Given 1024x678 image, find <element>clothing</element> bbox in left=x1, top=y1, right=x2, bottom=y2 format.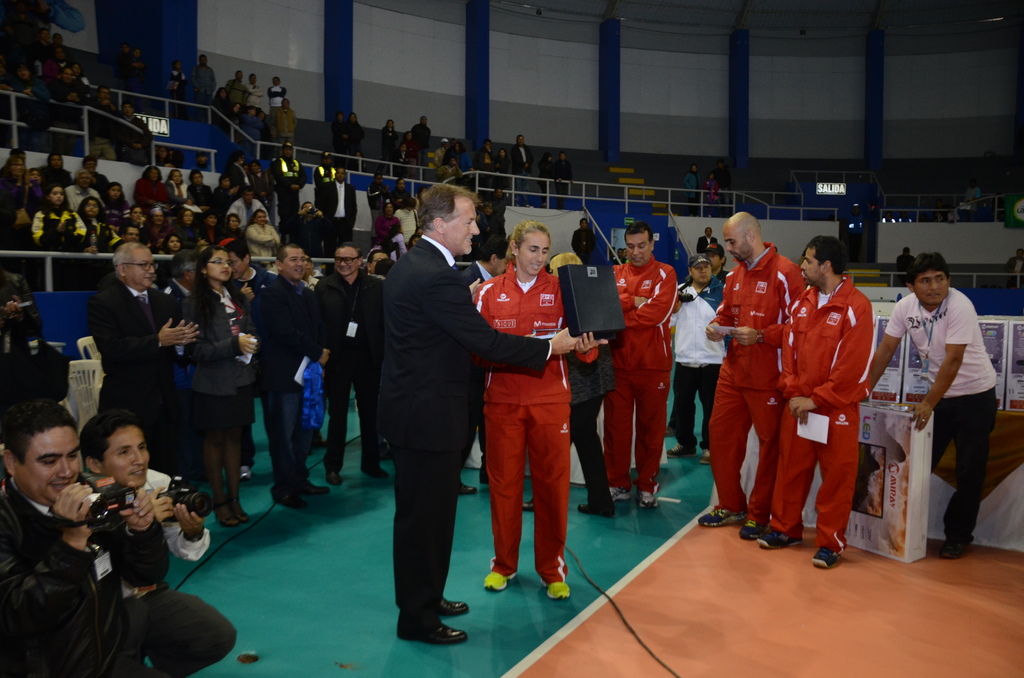
left=243, top=221, right=281, bottom=266.
